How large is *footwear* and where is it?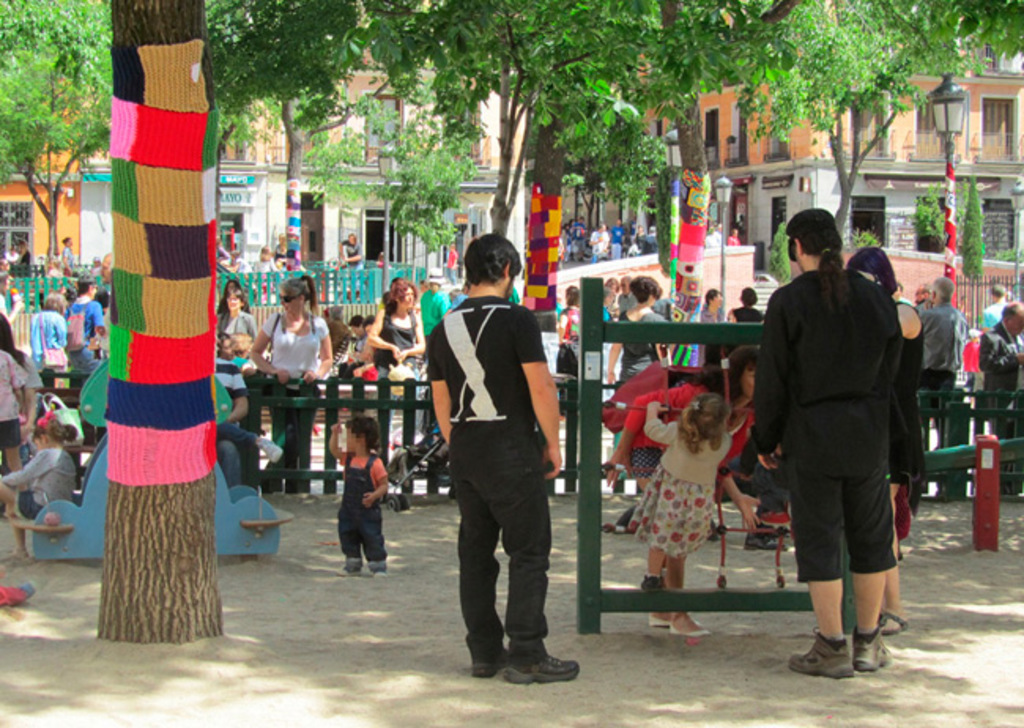
Bounding box: x1=471, y1=644, x2=509, y2=679.
